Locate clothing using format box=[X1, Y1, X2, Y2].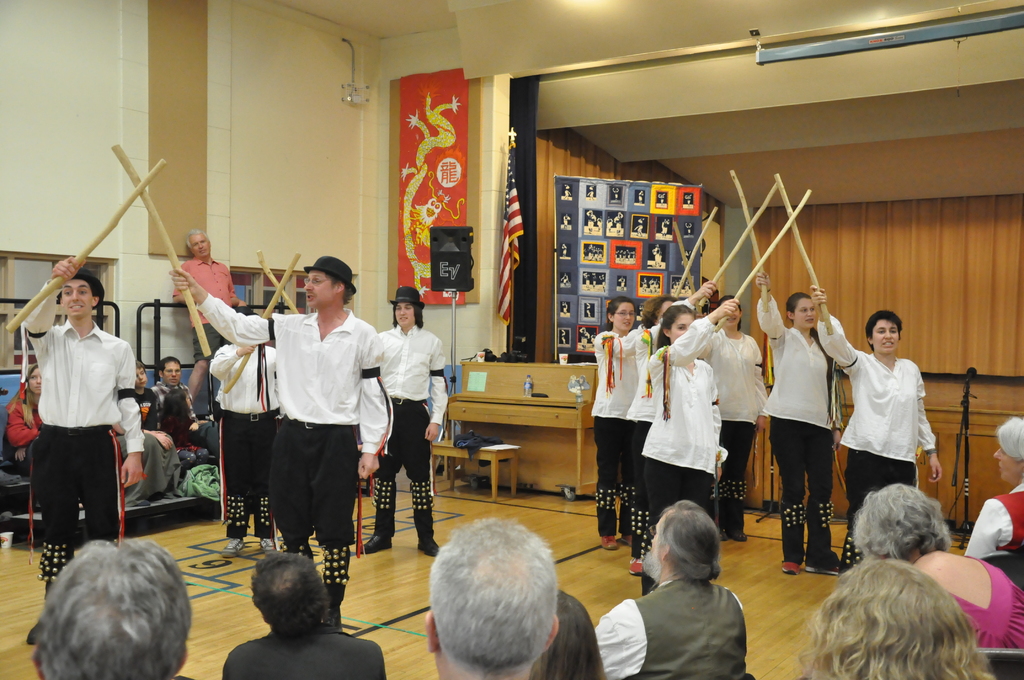
box=[385, 323, 444, 529].
